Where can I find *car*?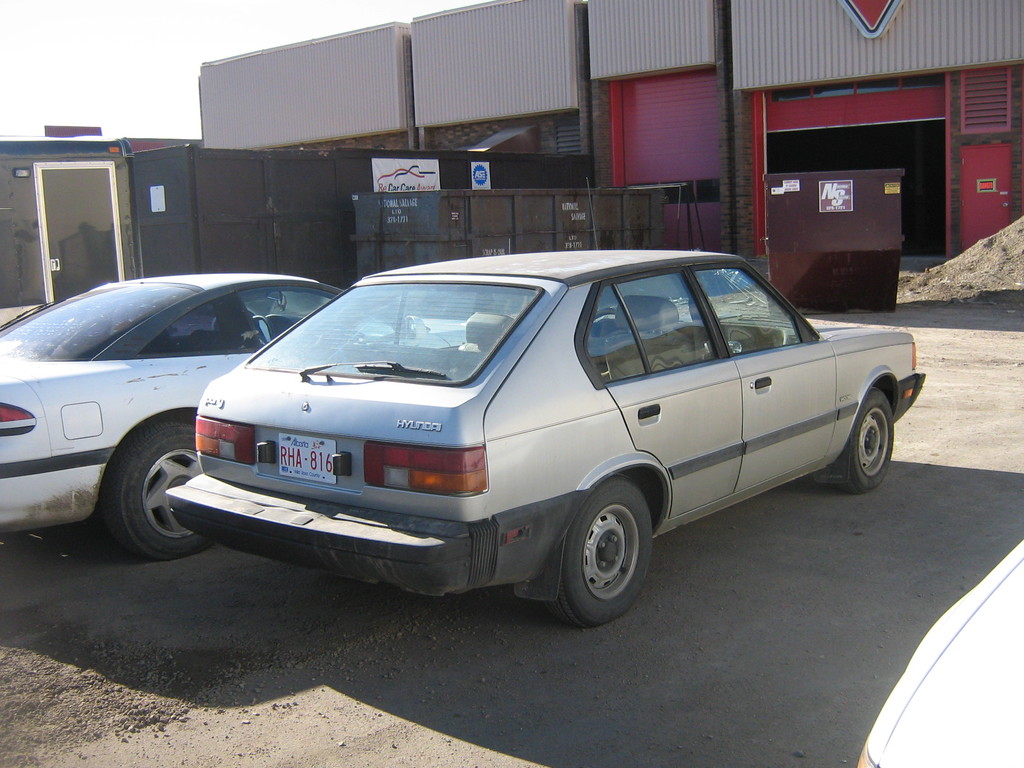
You can find it at pyautogui.locateOnScreen(0, 270, 470, 566).
